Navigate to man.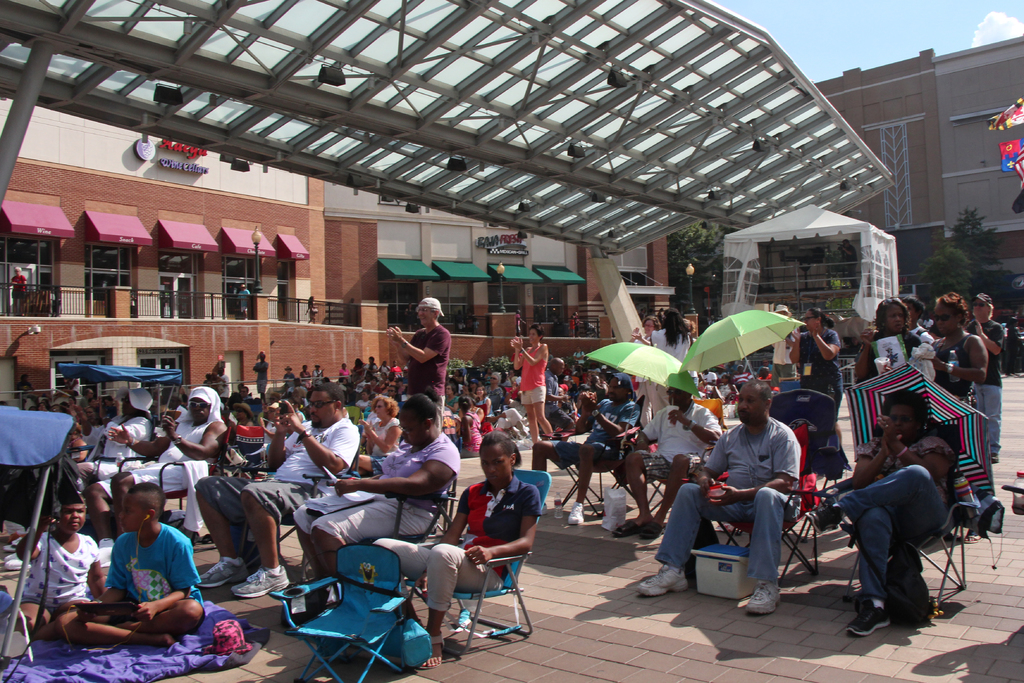
Navigation target: detection(378, 360, 388, 374).
